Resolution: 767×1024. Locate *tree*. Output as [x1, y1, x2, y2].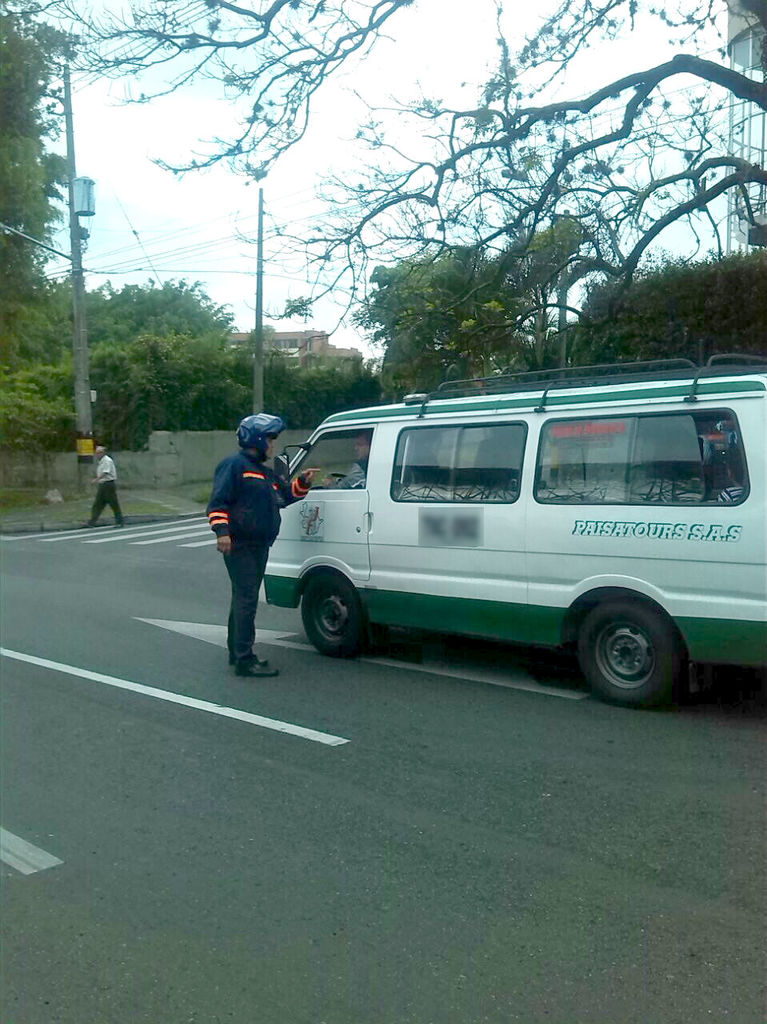
[30, 0, 766, 378].
